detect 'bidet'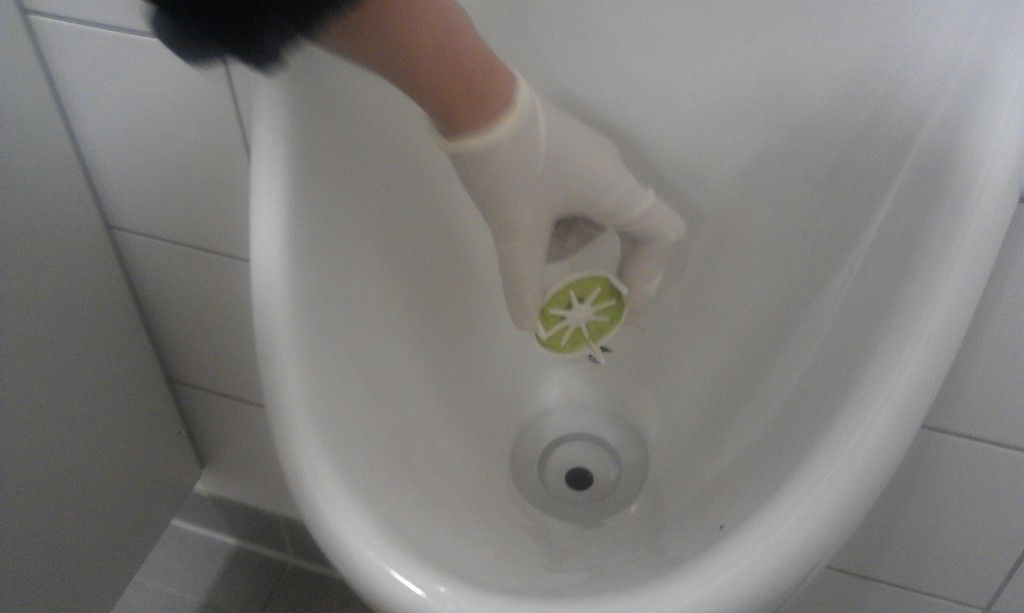
[x1=237, y1=8, x2=928, y2=612]
